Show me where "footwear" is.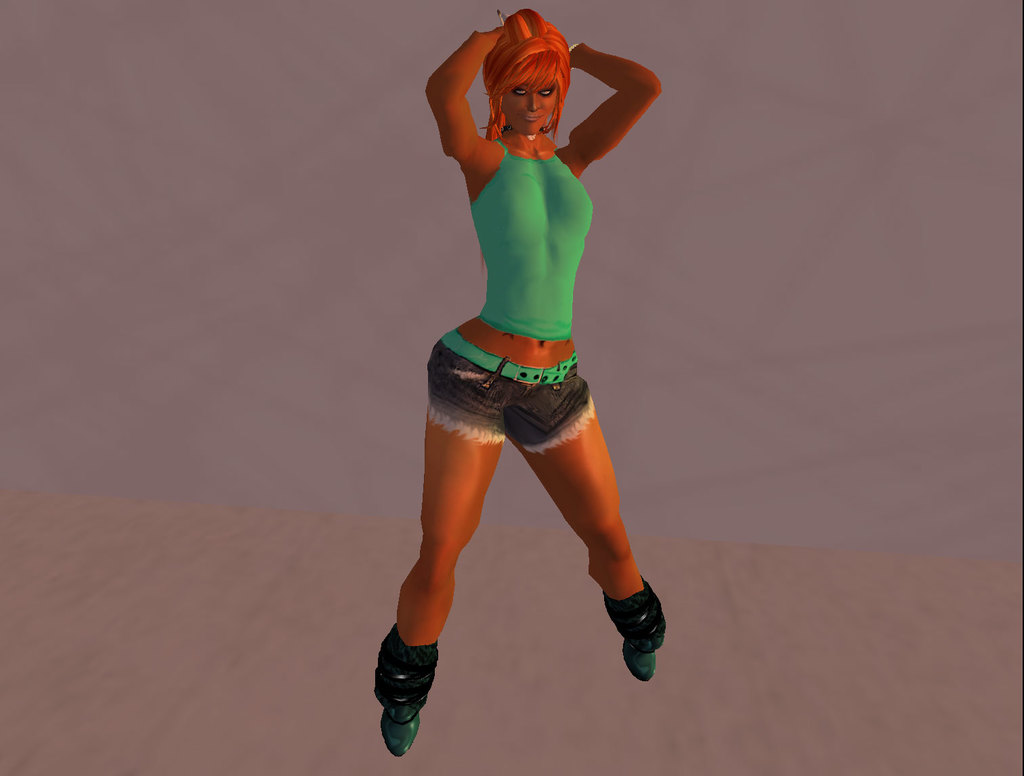
"footwear" is at (372, 626, 438, 758).
